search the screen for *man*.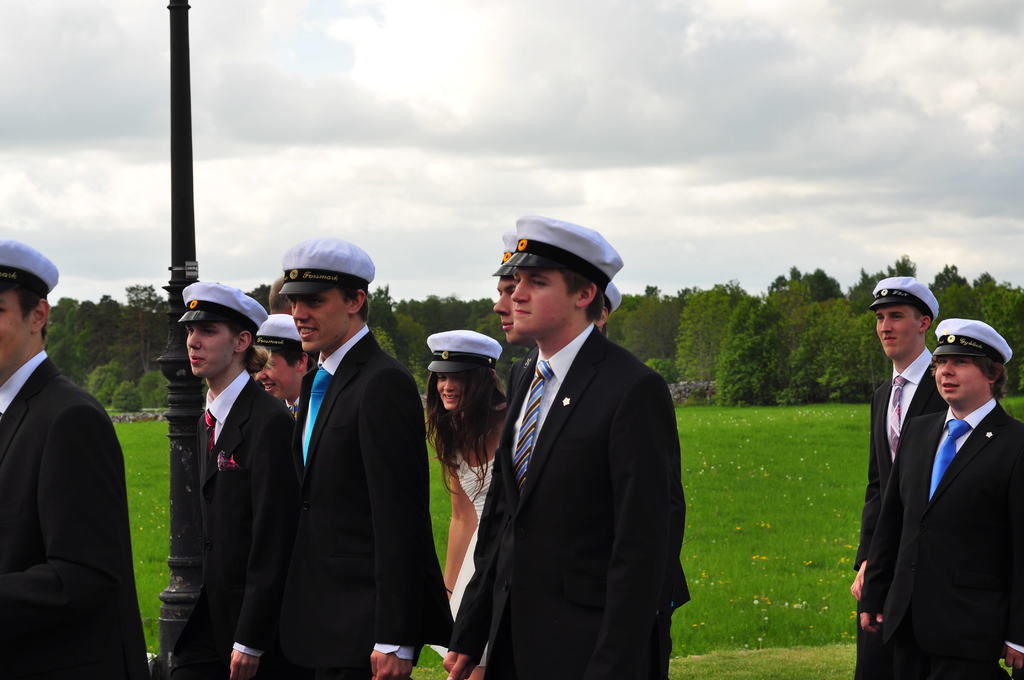
Found at Rect(856, 319, 1023, 679).
